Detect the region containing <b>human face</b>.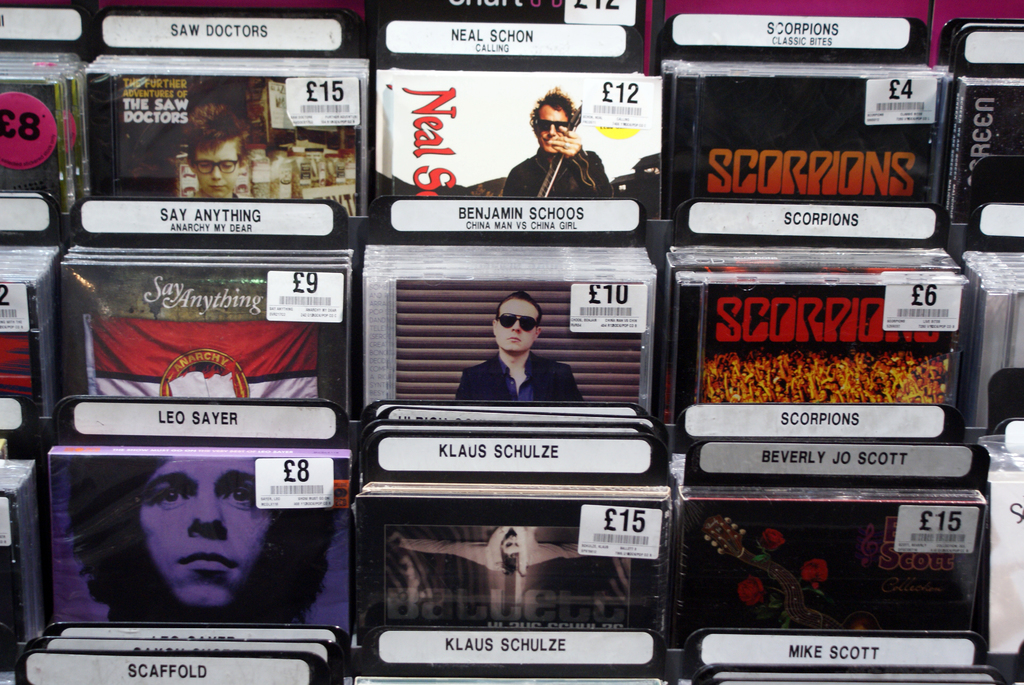
BBox(536, 101, 570, 150).
